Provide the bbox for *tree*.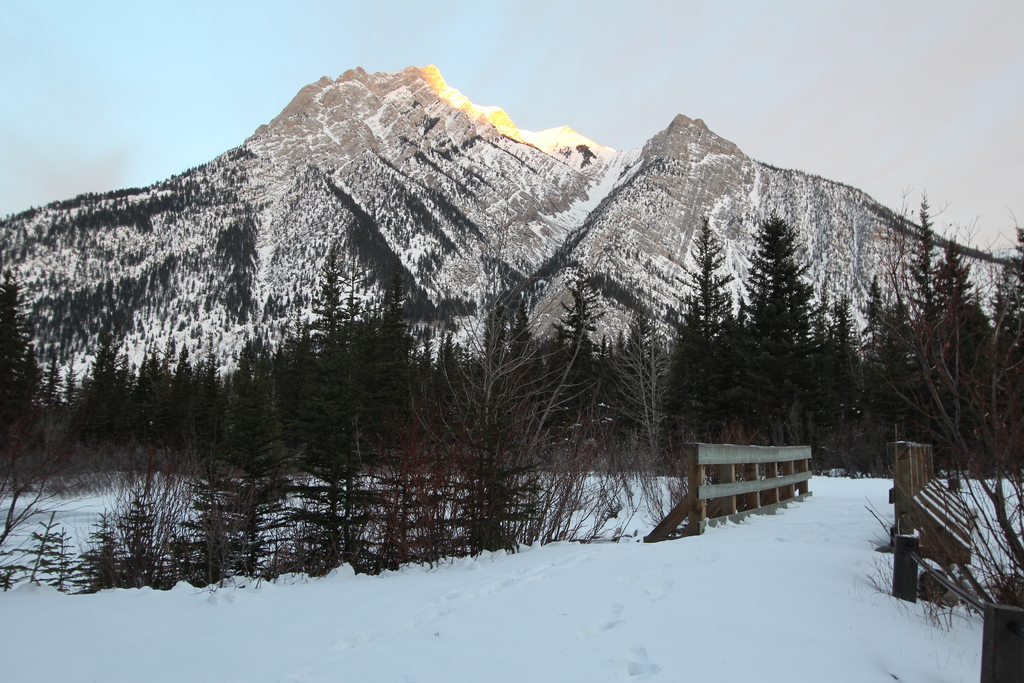
bbox=[0, 276, 43, 409].
